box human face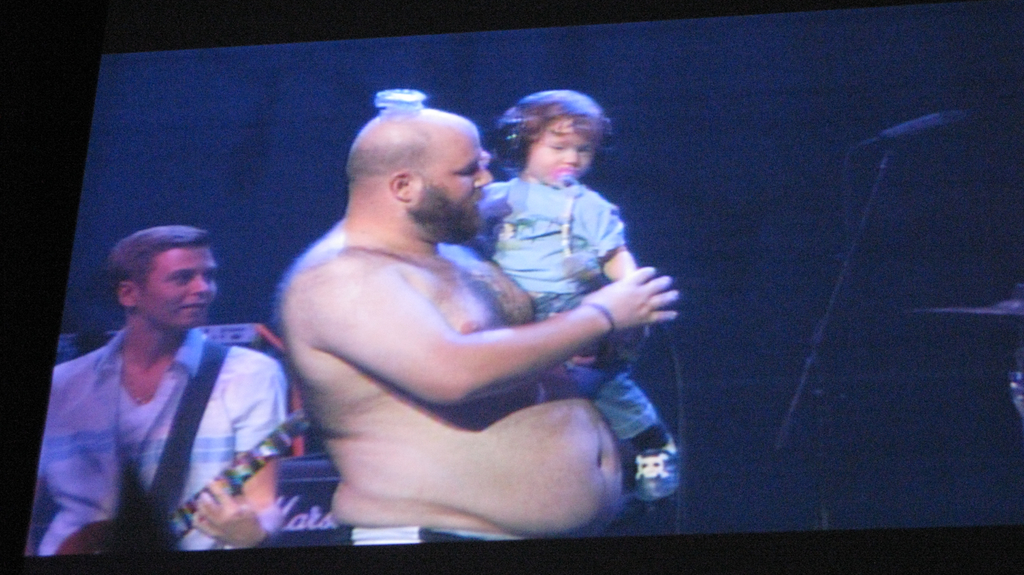
[x1=140, y1=248, x2=218, y2=333]
